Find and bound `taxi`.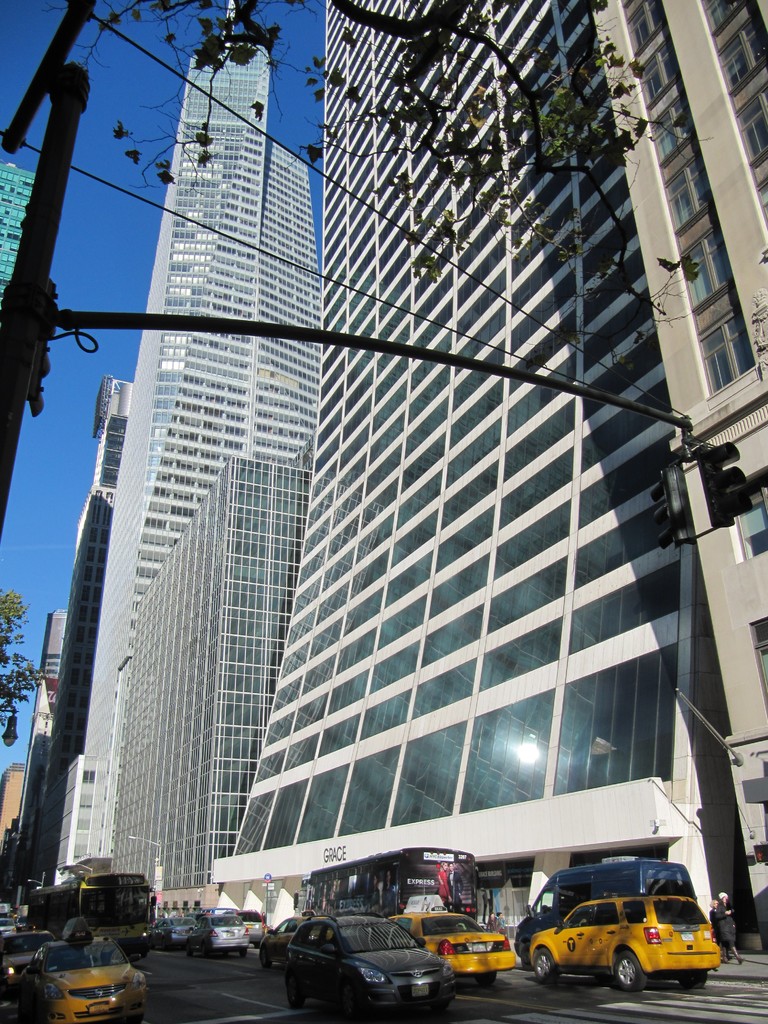
Bound: bbox=(508, 863, 735, 992).
